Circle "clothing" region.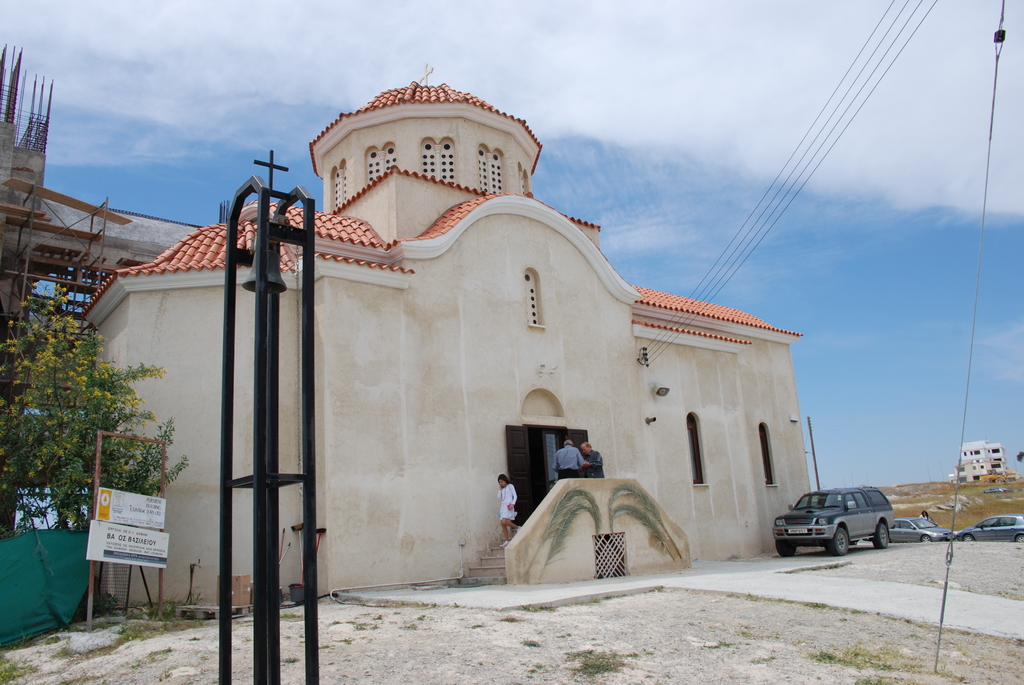
Region: bbox=[497, 485, 520, 527].
